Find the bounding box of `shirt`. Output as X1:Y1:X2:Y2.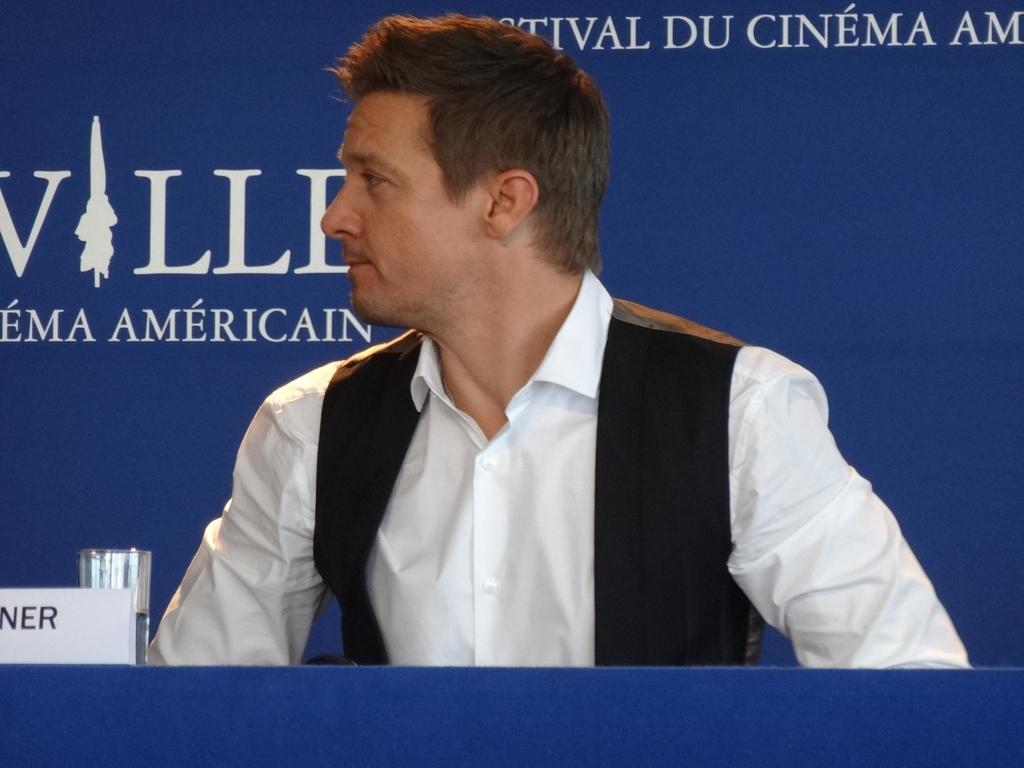
143:265:973:668.
